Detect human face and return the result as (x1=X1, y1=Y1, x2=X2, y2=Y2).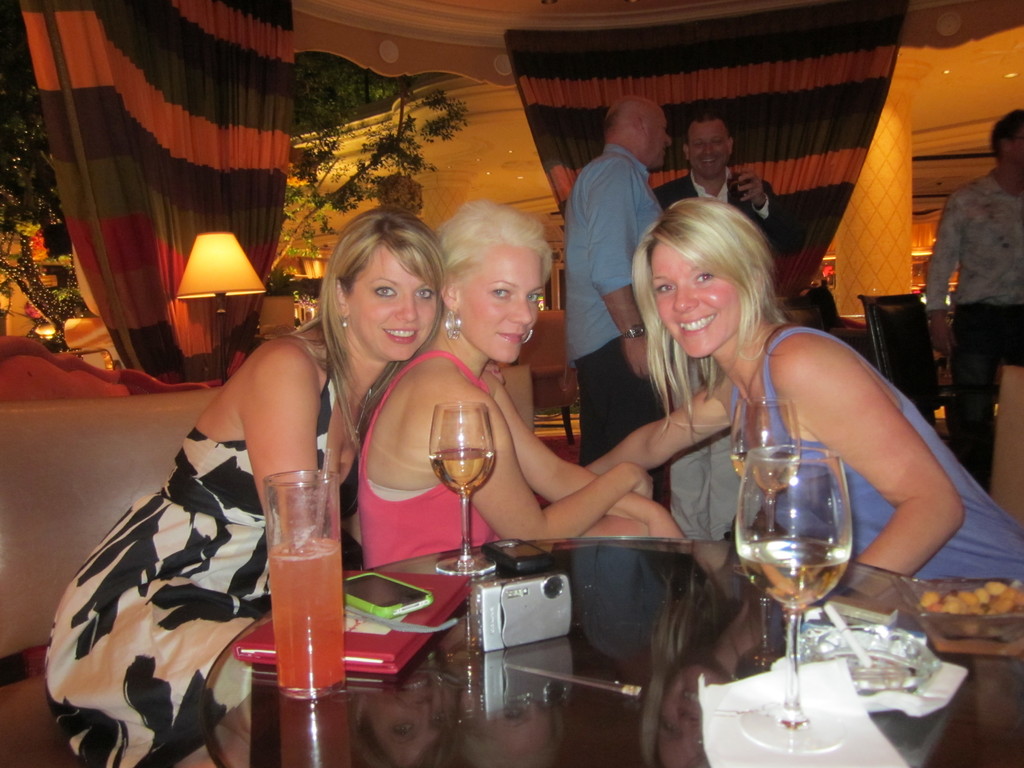
(x1=346, y1=246, x2=442, y2=362).
